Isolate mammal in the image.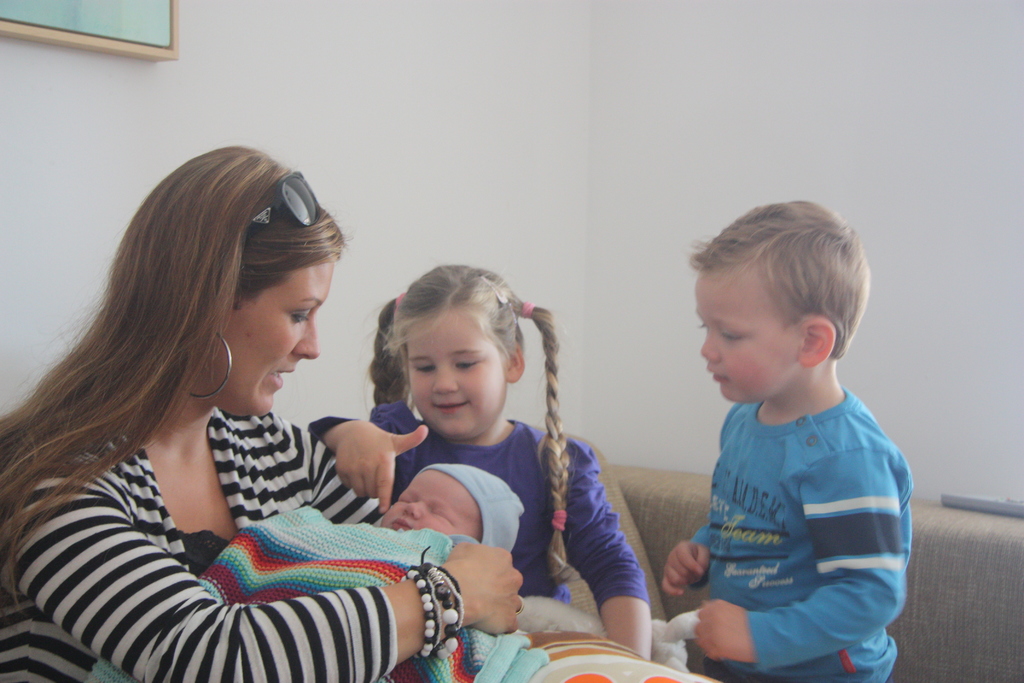
Isolated region: box(92, 461, 525, 682).
